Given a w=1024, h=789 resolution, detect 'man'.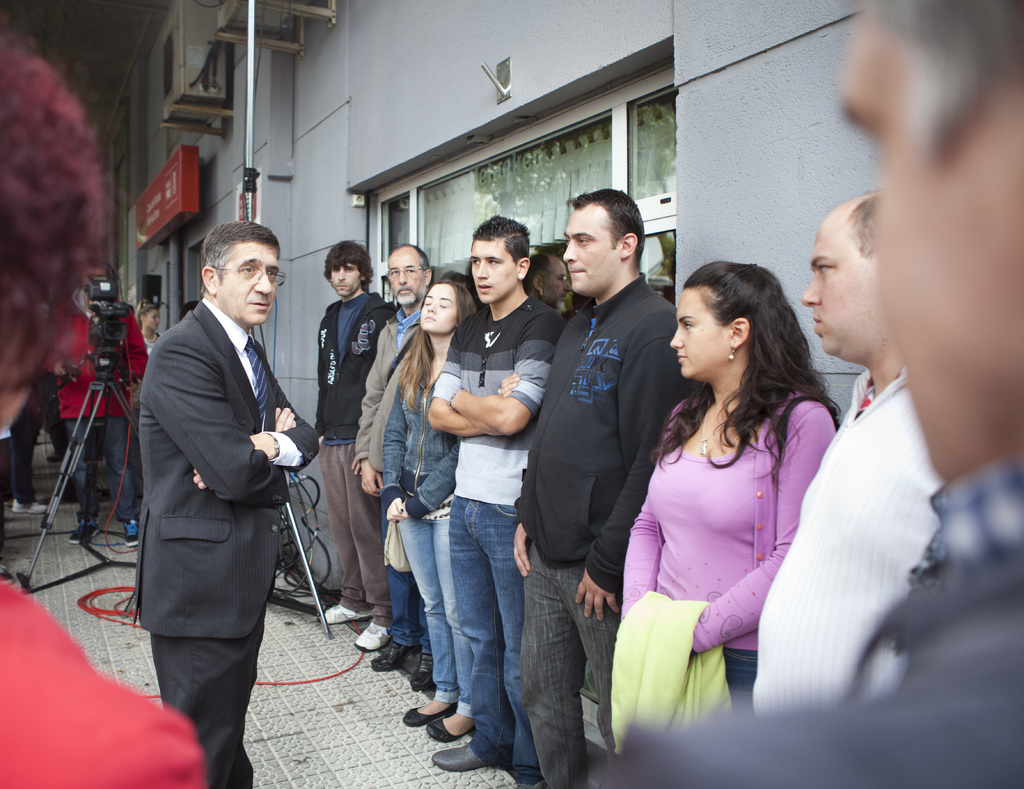
119, 190, 317, 761.
